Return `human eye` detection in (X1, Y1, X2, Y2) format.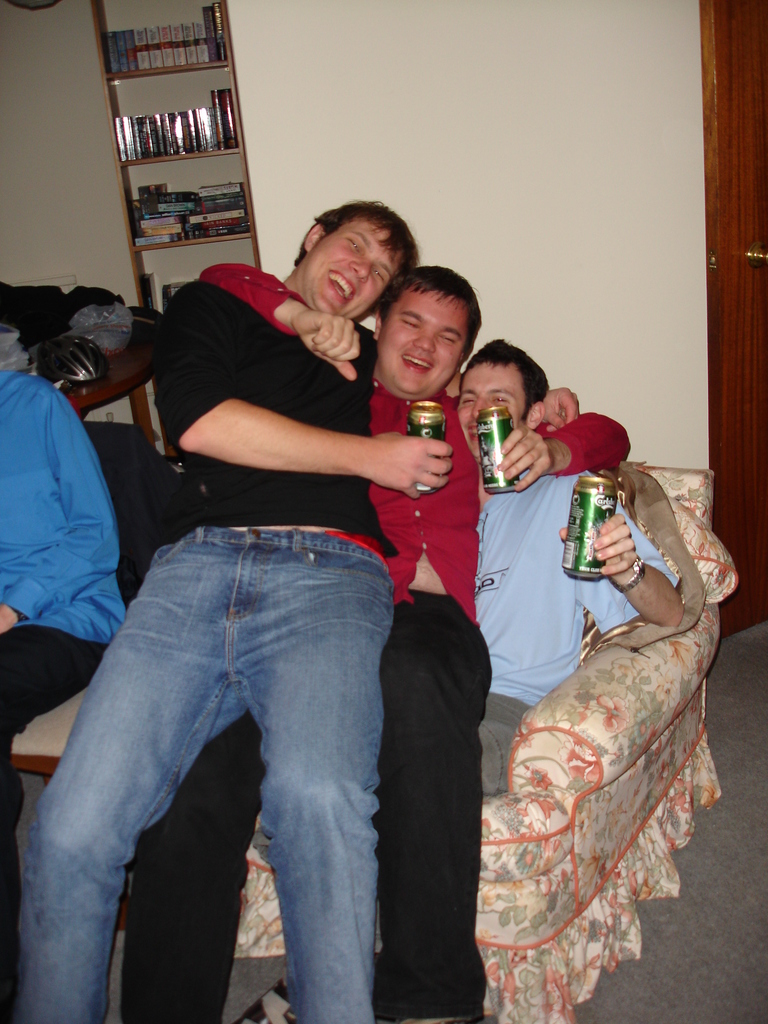
(492, 392, 513, 406).
